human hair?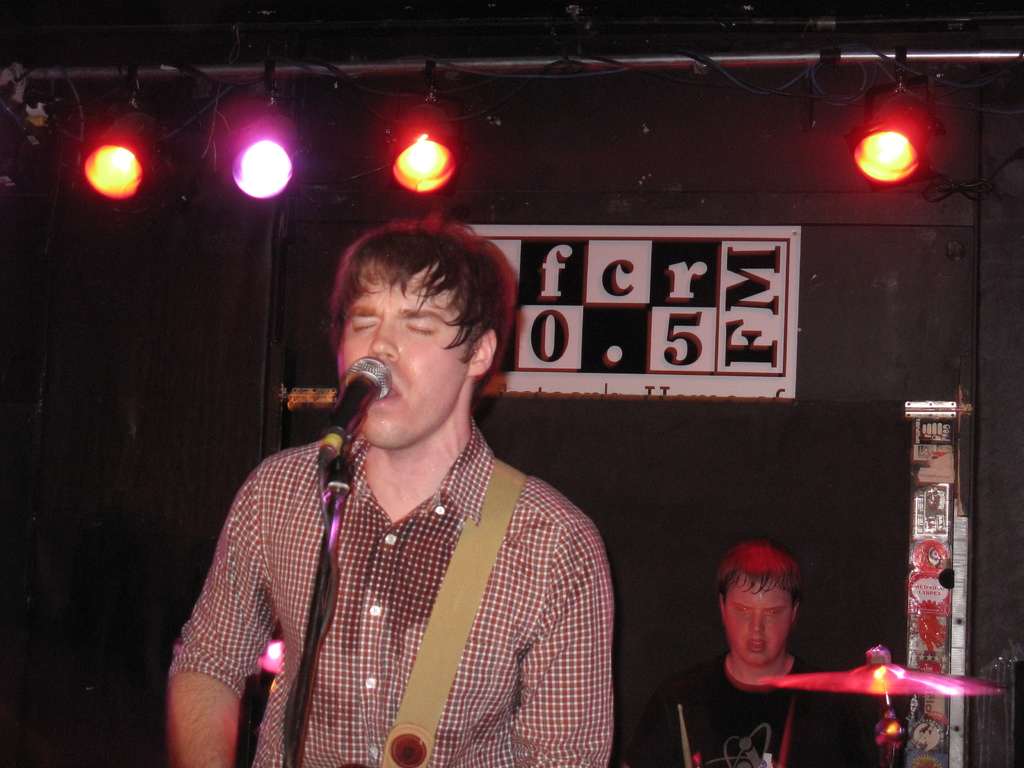
{"x1": 720, "y1": 540, "x2": 804, "y2": 611}
